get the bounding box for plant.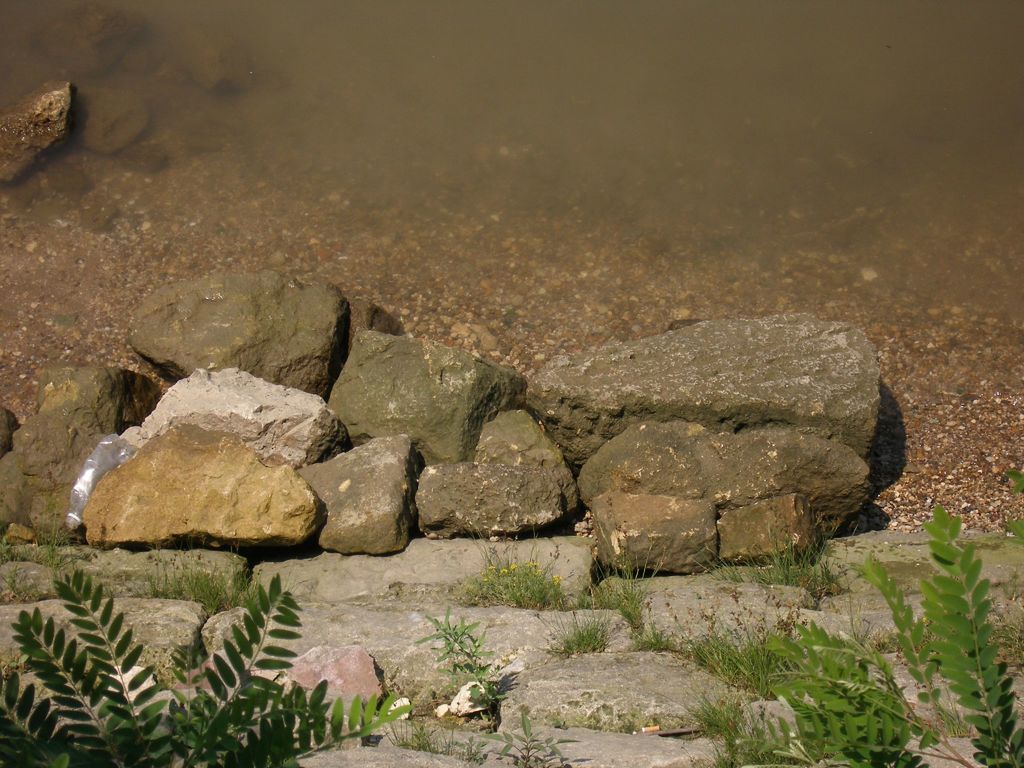
424,605,510,712.
